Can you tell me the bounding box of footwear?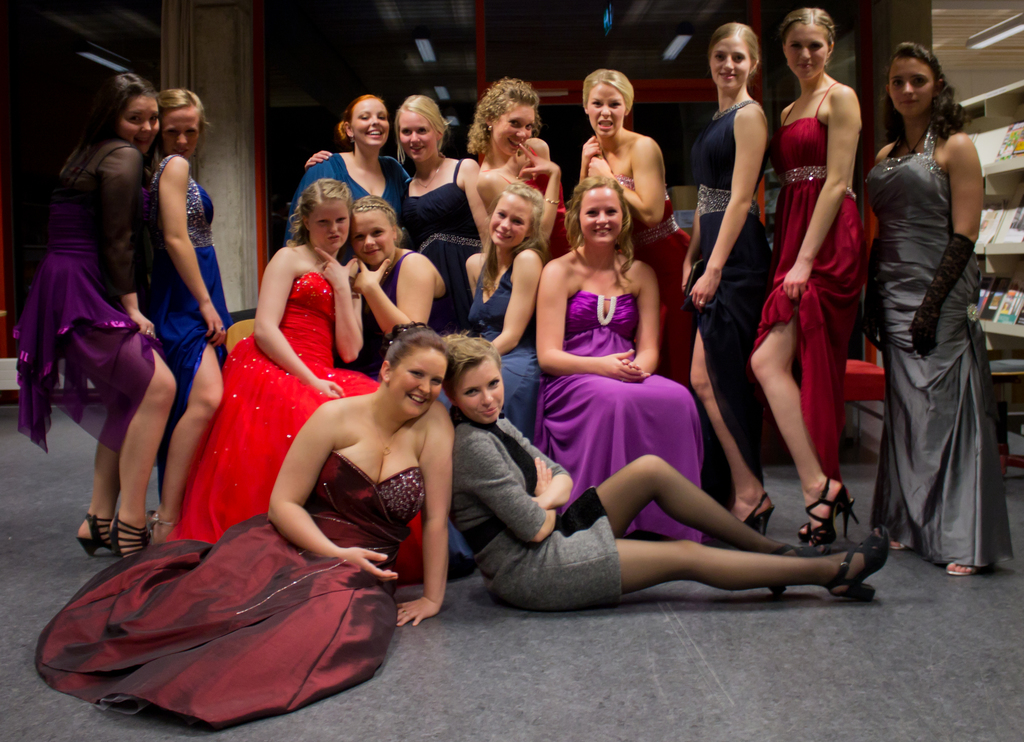
BBox(77, 525, 116, 549).
